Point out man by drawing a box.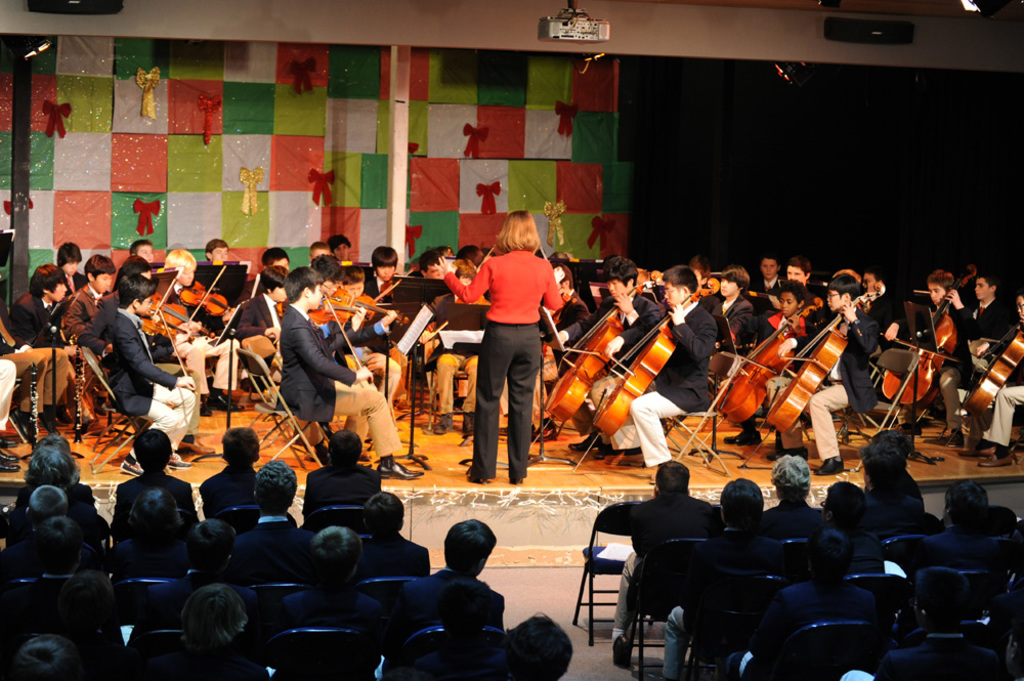
region(811, 477, 884, 570).
